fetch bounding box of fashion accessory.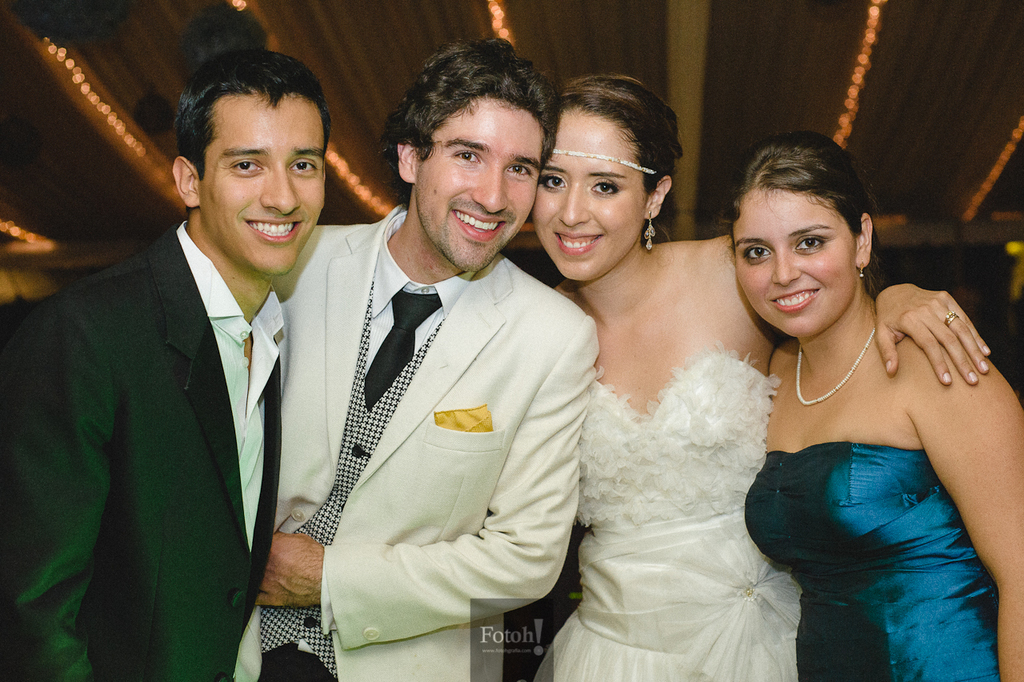
Bbox: l=794, t=317, r=876, b=400.
